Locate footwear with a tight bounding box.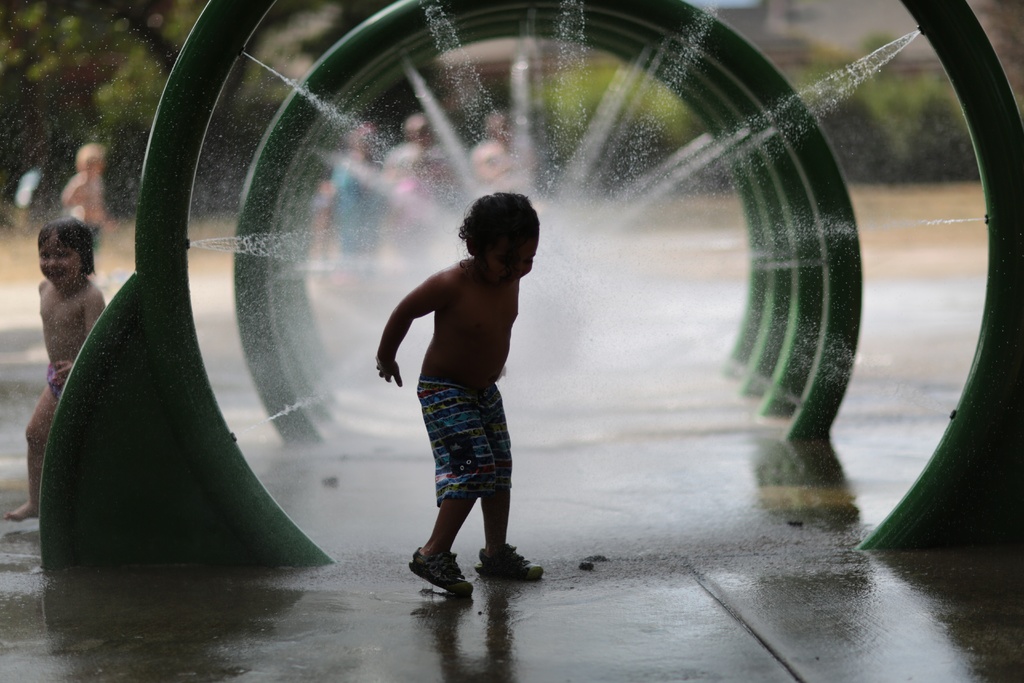
<region>470, 530, 542, 589</region>.
